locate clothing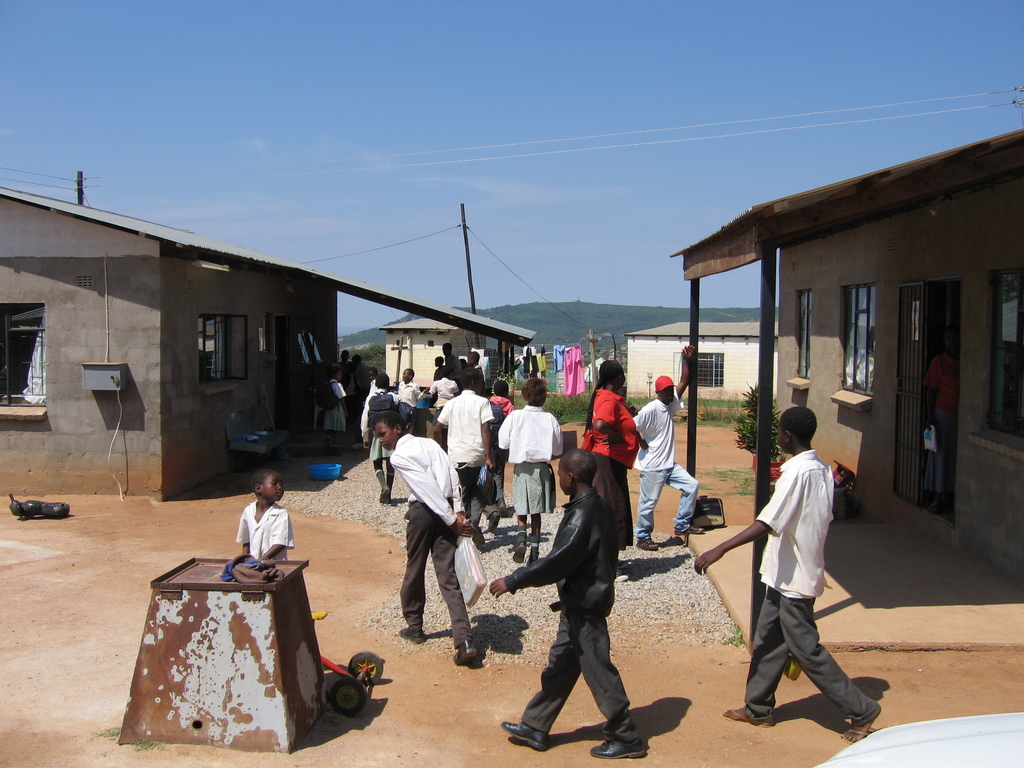
bbox=(643, 397, 682, 473)
